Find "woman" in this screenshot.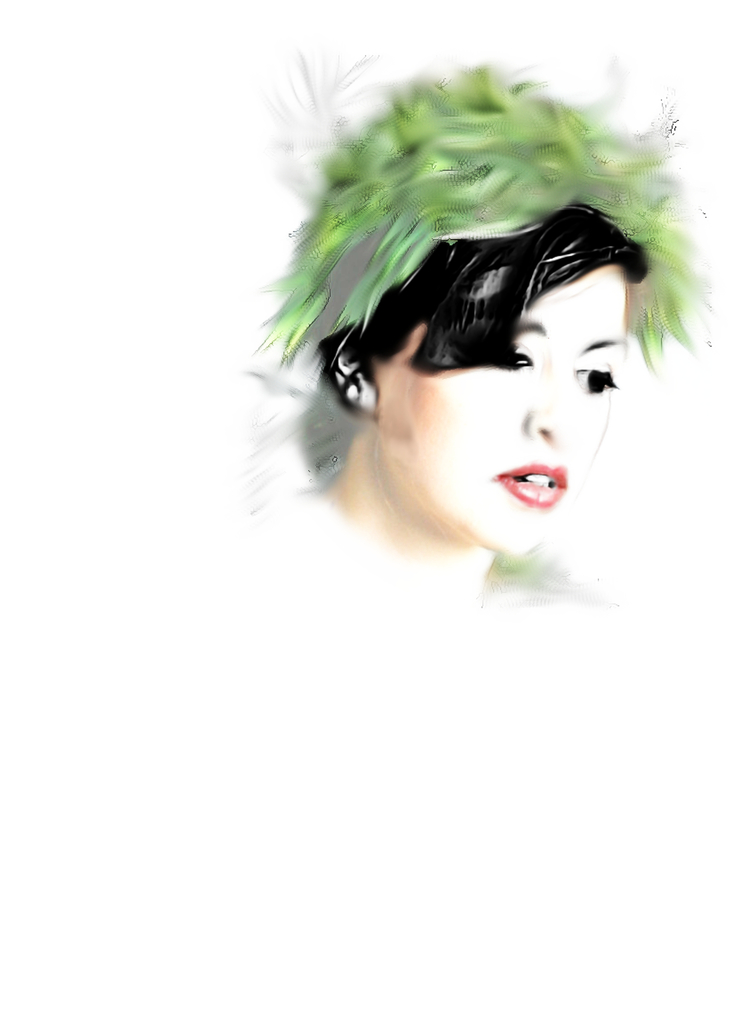
The bounding box for "woman" is bbox=(243, 61, 705, 604).
